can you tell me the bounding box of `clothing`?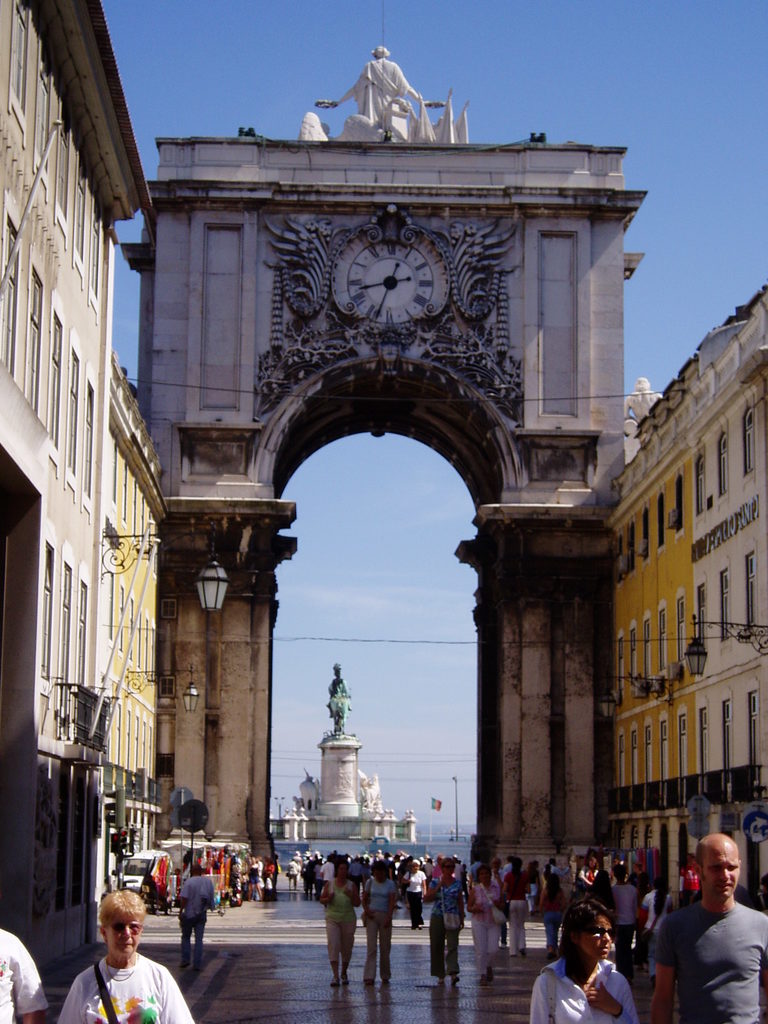
Rect(542, 865, 570, 874).
